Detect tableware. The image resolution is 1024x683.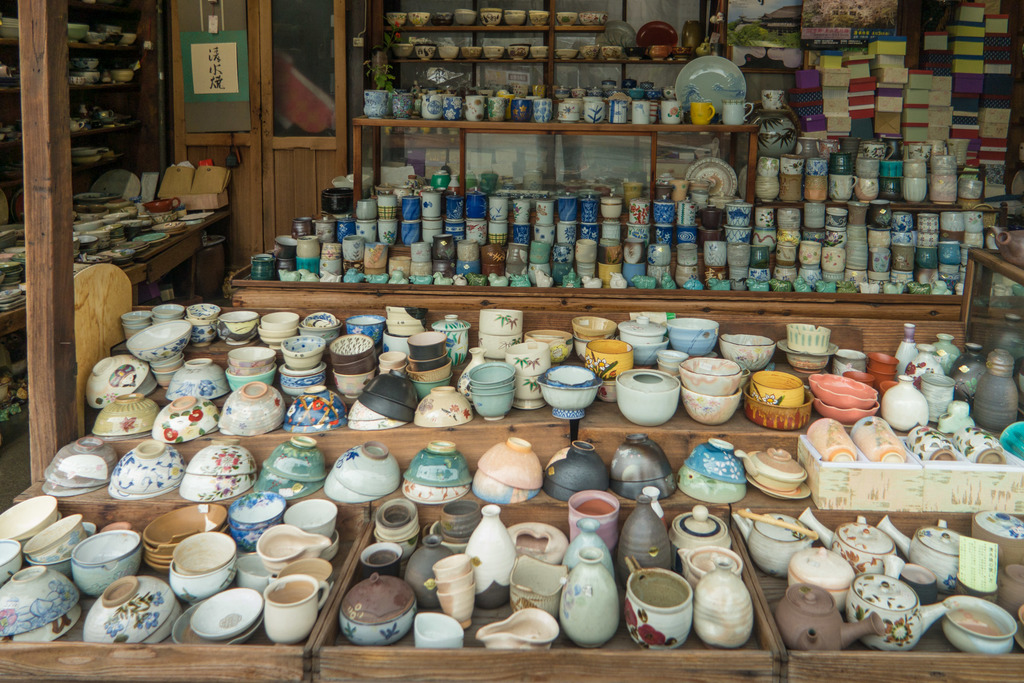
Rect(673, 503, 737, 575).
